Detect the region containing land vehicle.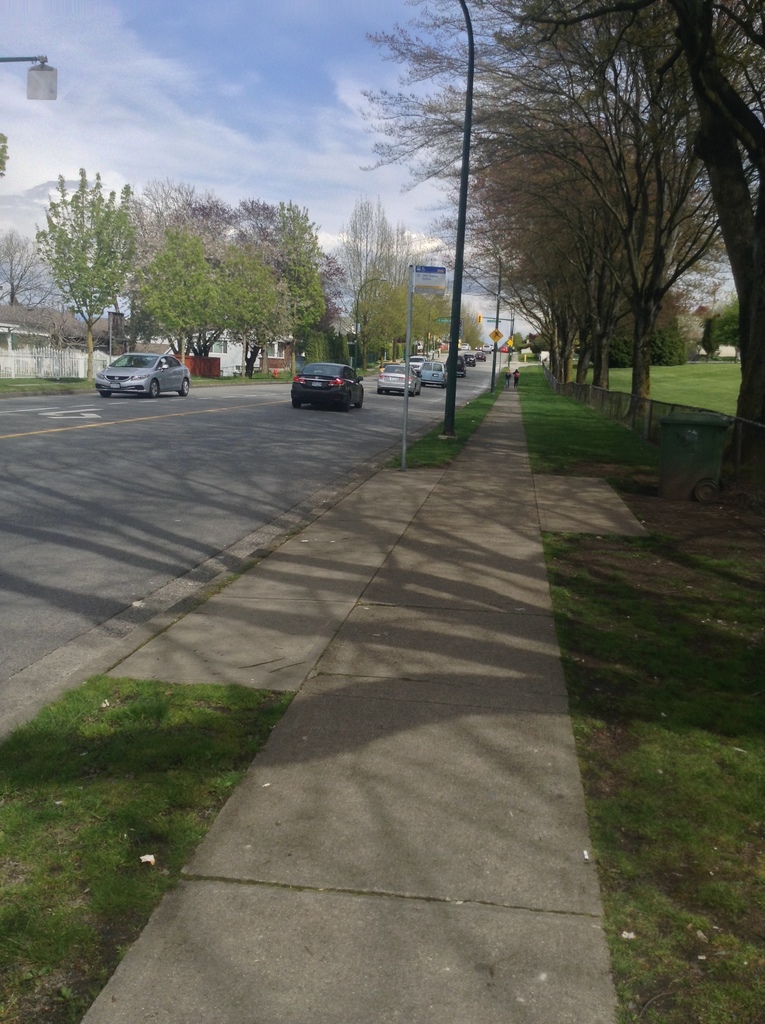
{"x1": 377, "y1": 362, "x2": 421, "y2": 397}.
